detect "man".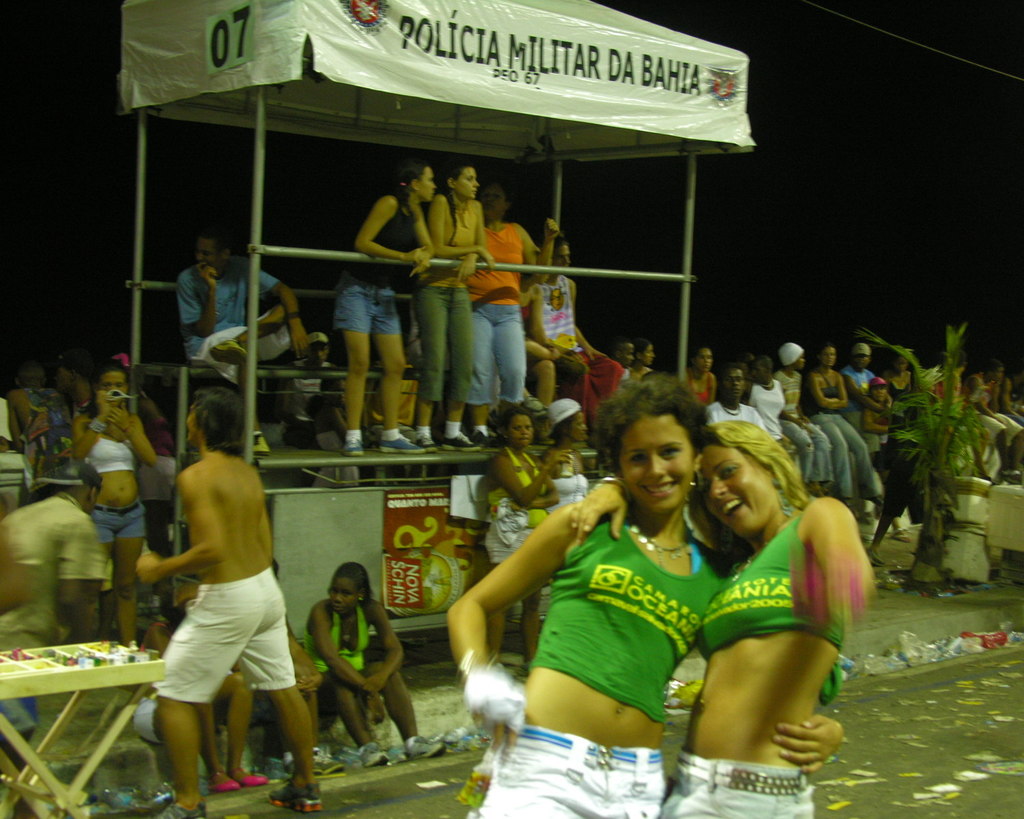
Detected at {"left": 705, "top": 363, "right": 773, "bottom": 436}.
